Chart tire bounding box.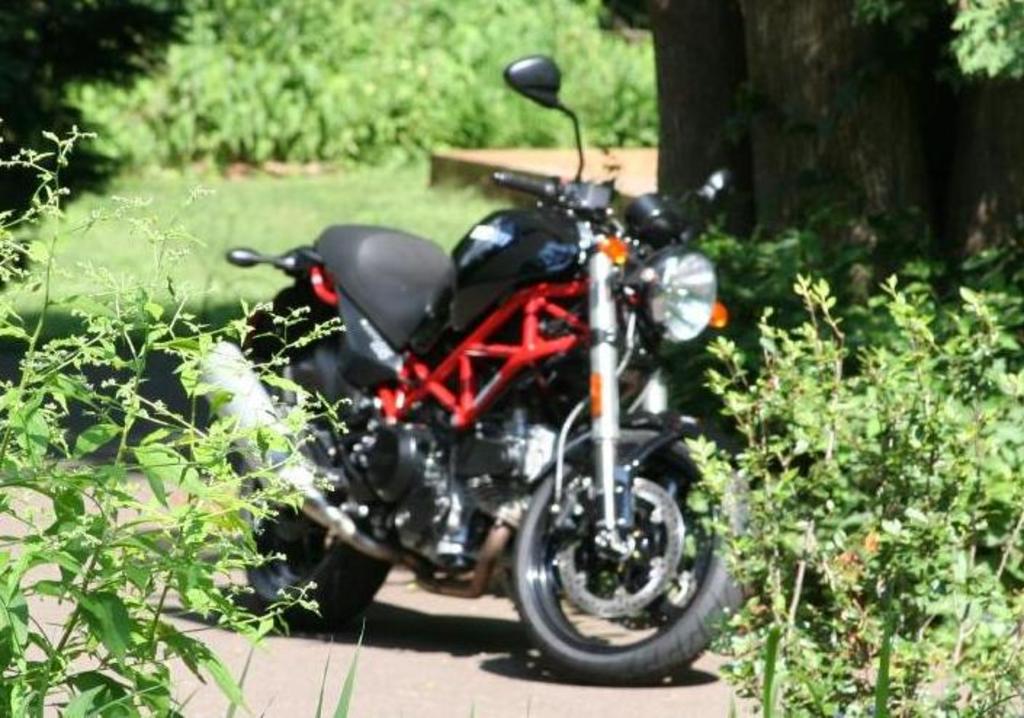
Charted: [left=527, top=426, right=722, bottom=682].
